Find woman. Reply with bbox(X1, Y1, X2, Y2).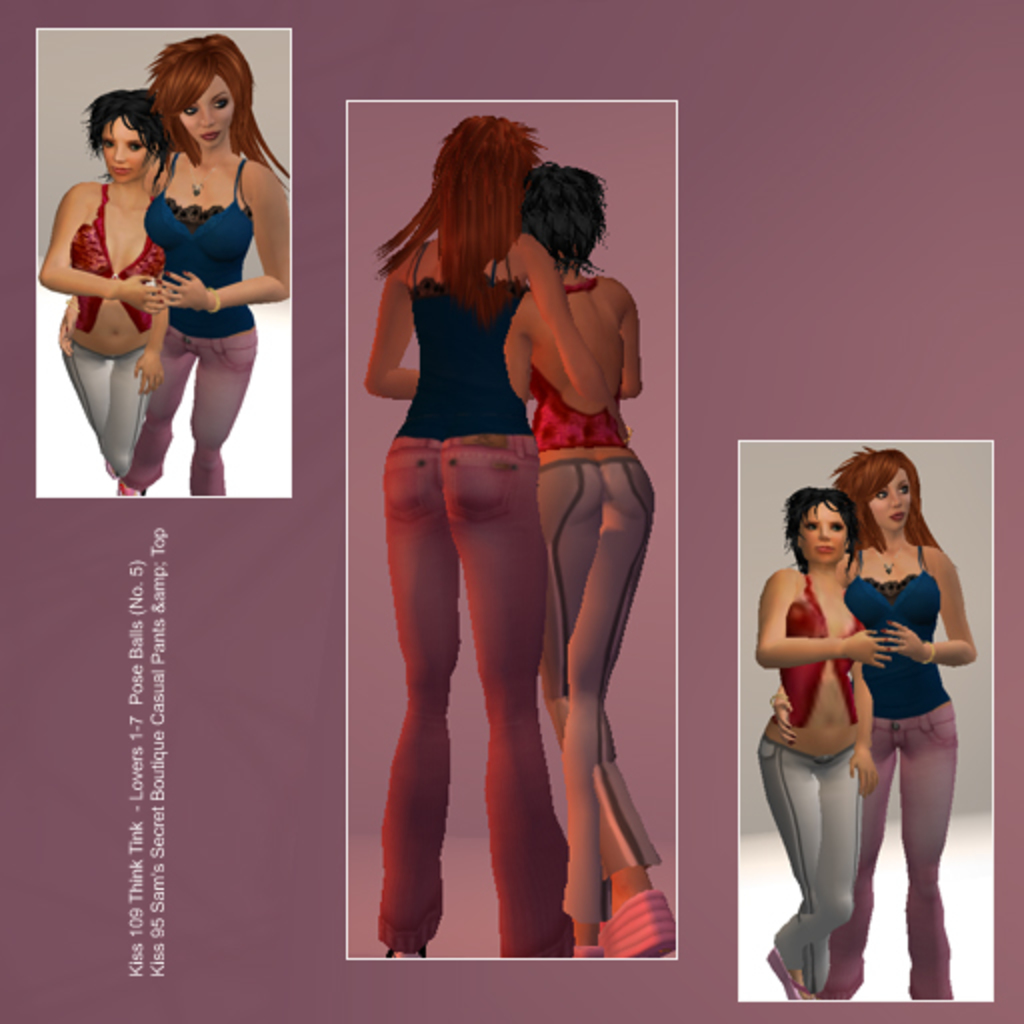
bbox(482, 146, 678, 960).
